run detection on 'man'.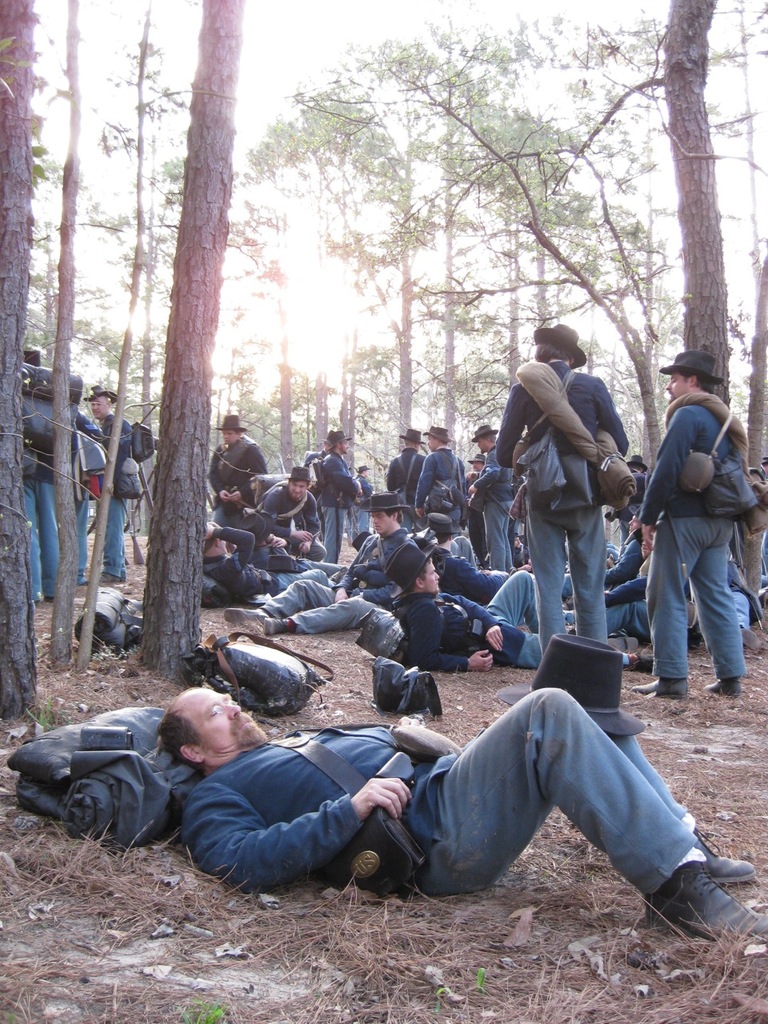
Result: detection(156, 684, 767, 958).
